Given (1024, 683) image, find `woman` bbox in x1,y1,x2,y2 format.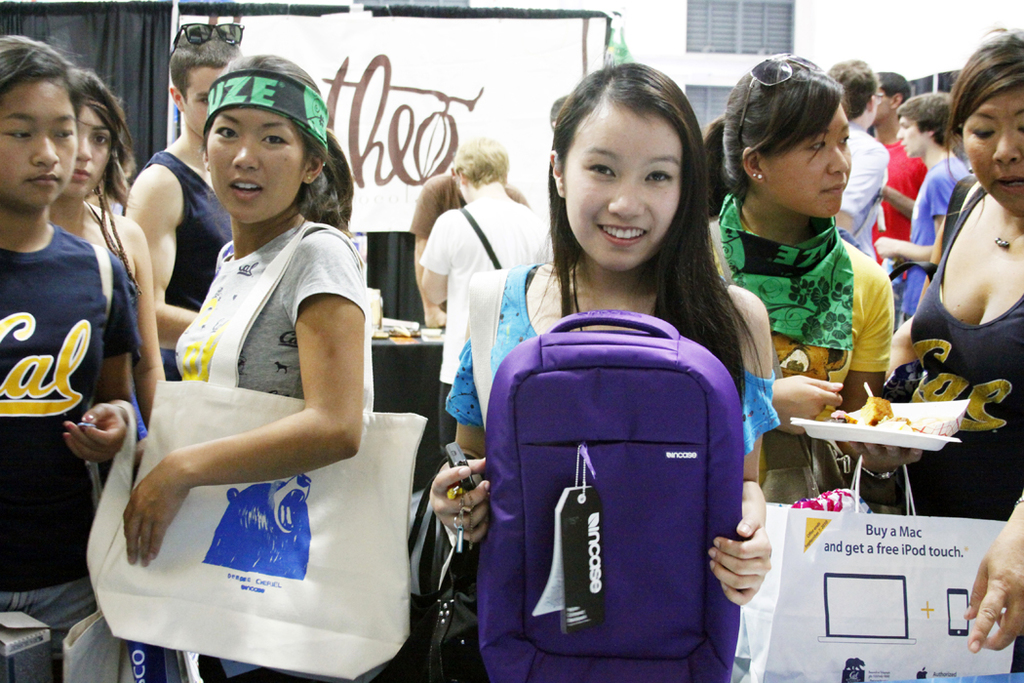
52,67,166,518.
